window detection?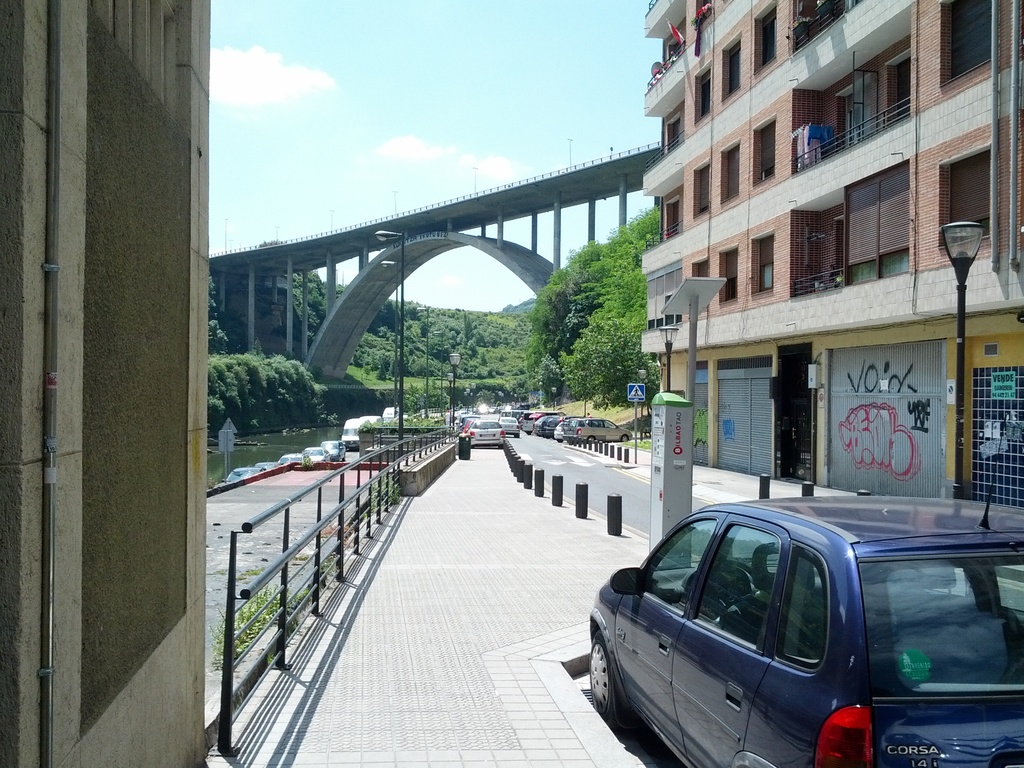
[x1=648, y1=267, x2=684, y2=329]
